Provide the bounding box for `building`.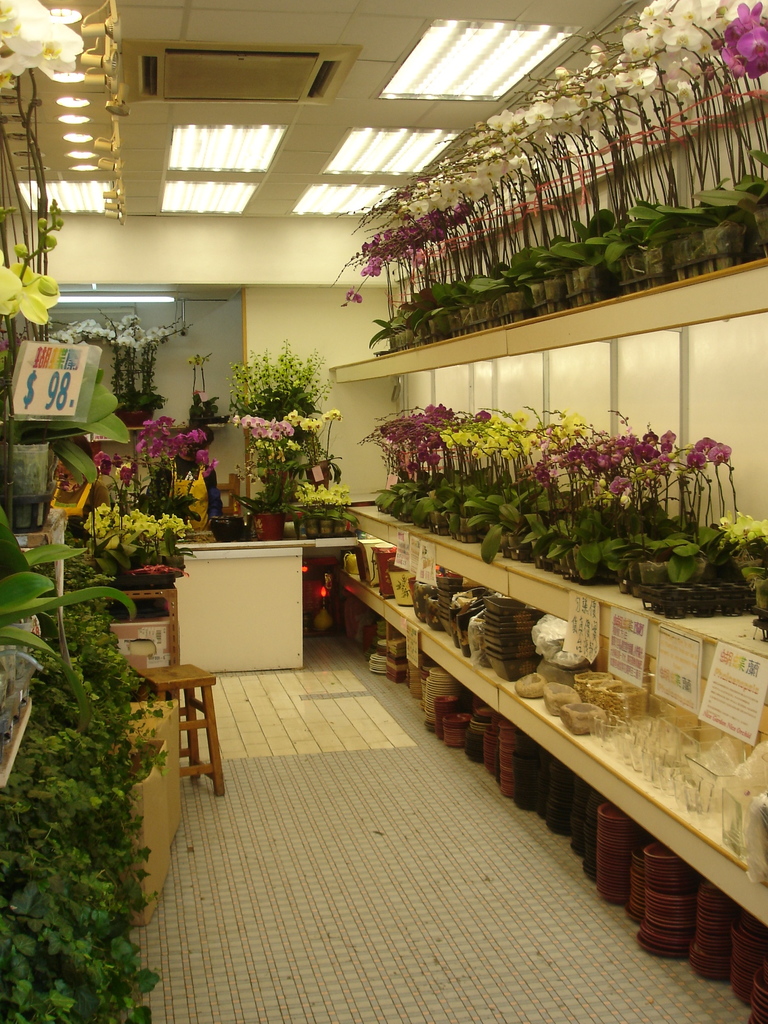
box=[0, 0, 767, 1023].
